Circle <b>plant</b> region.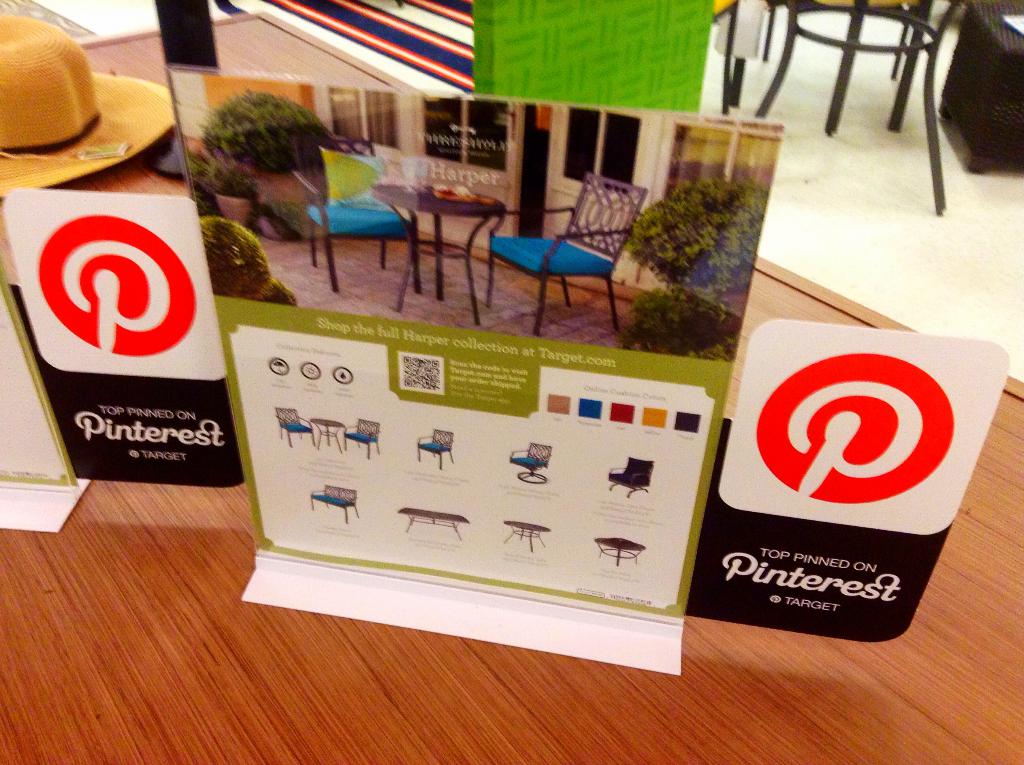
Region: [x1=620, y1=285, x2=739, y2=364].
